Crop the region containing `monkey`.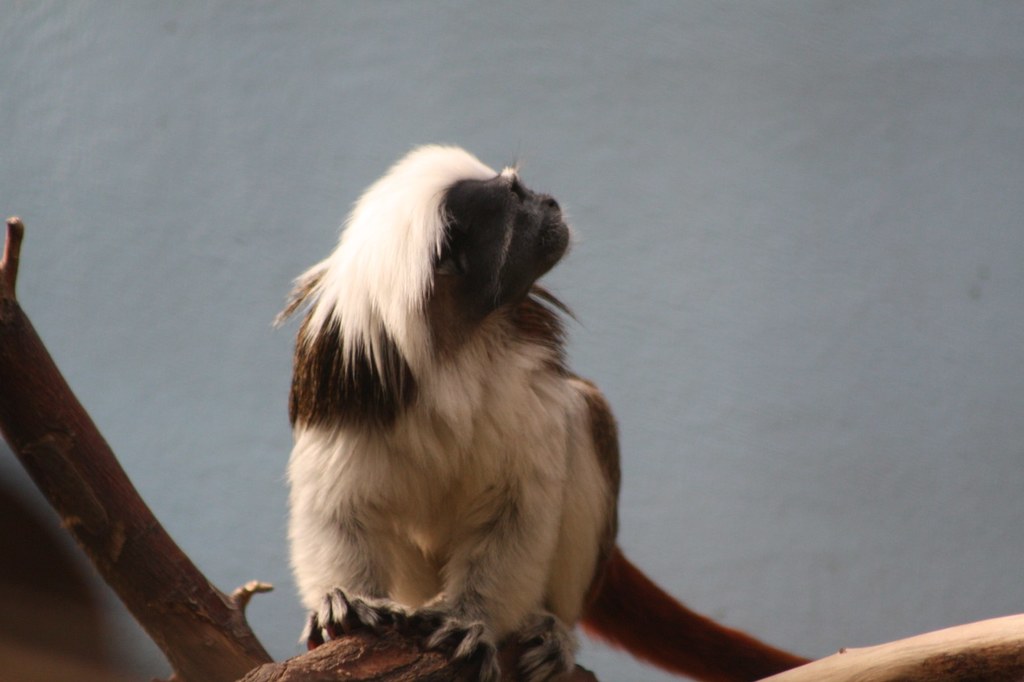
Crop region: BBox(285, 149, 846, 657).
